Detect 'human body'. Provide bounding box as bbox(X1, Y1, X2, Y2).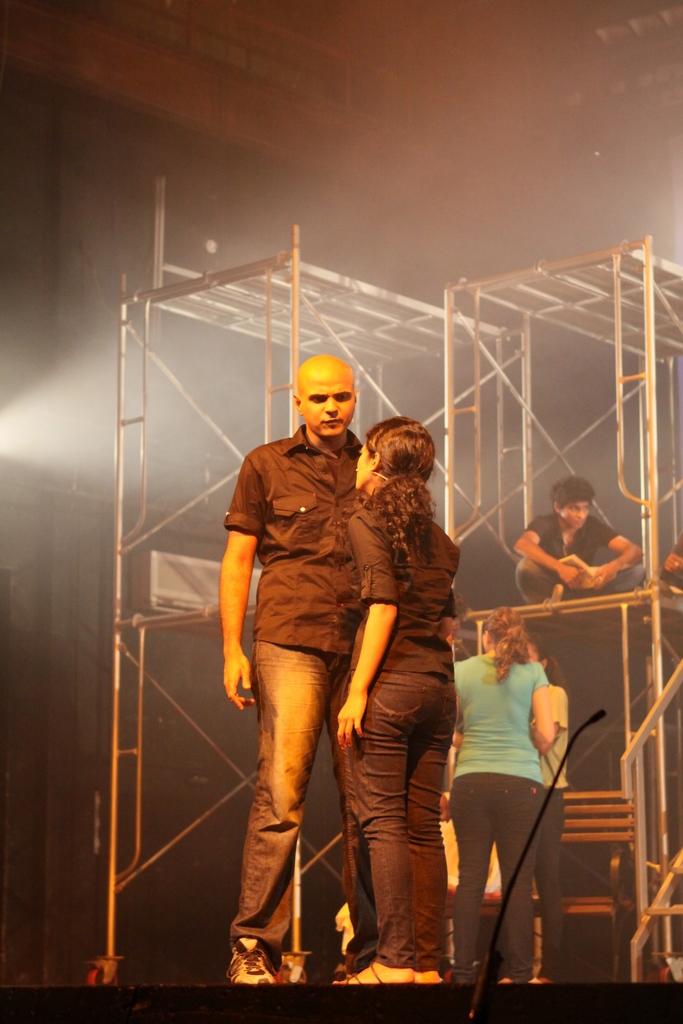
bbox(530, 504, 659, 602).
